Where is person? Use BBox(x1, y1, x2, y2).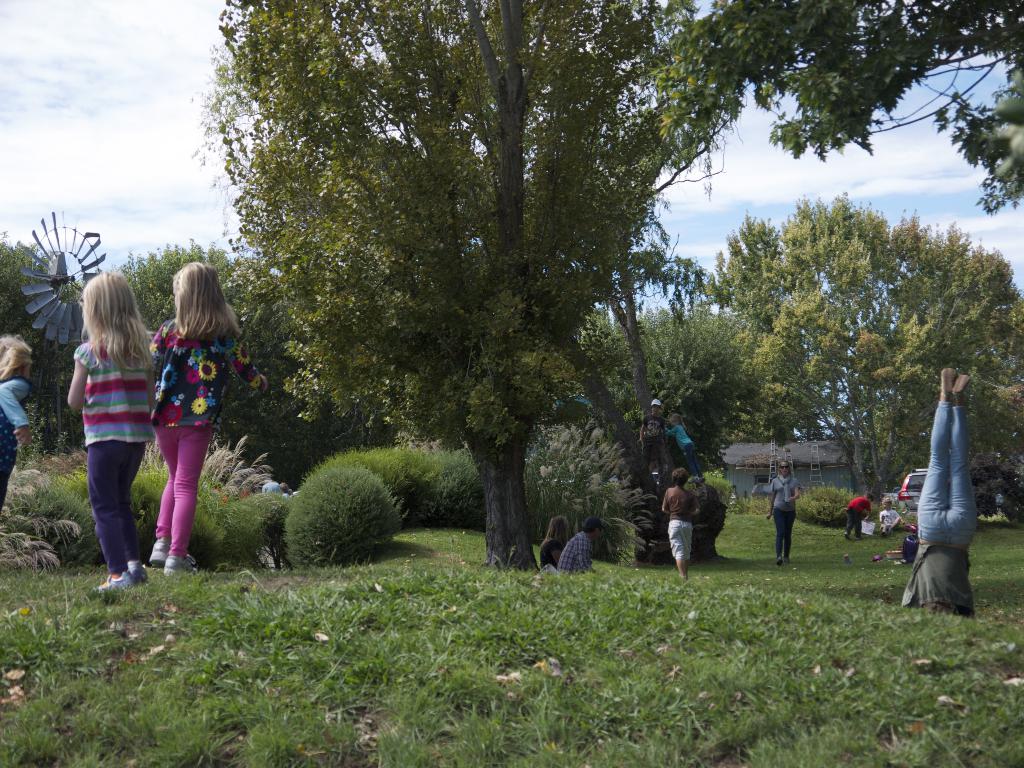
BBox(637, 397, 667, 476).
